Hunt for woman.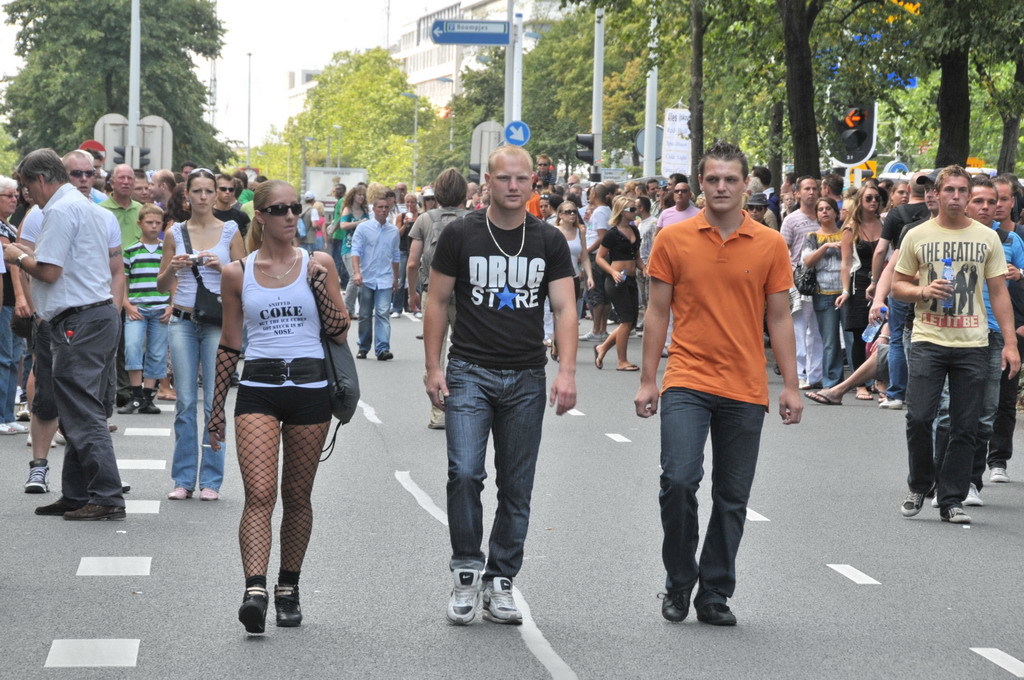
Hunted down at Rect(841, 176, 886, 409).
